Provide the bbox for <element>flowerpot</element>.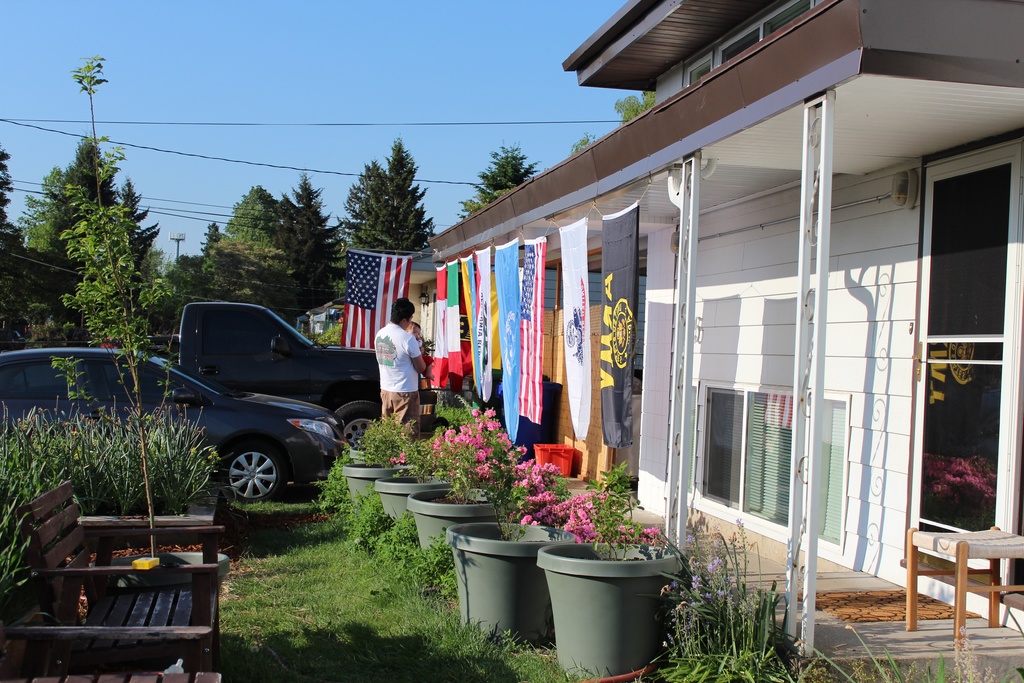
[354,447,372,461].
